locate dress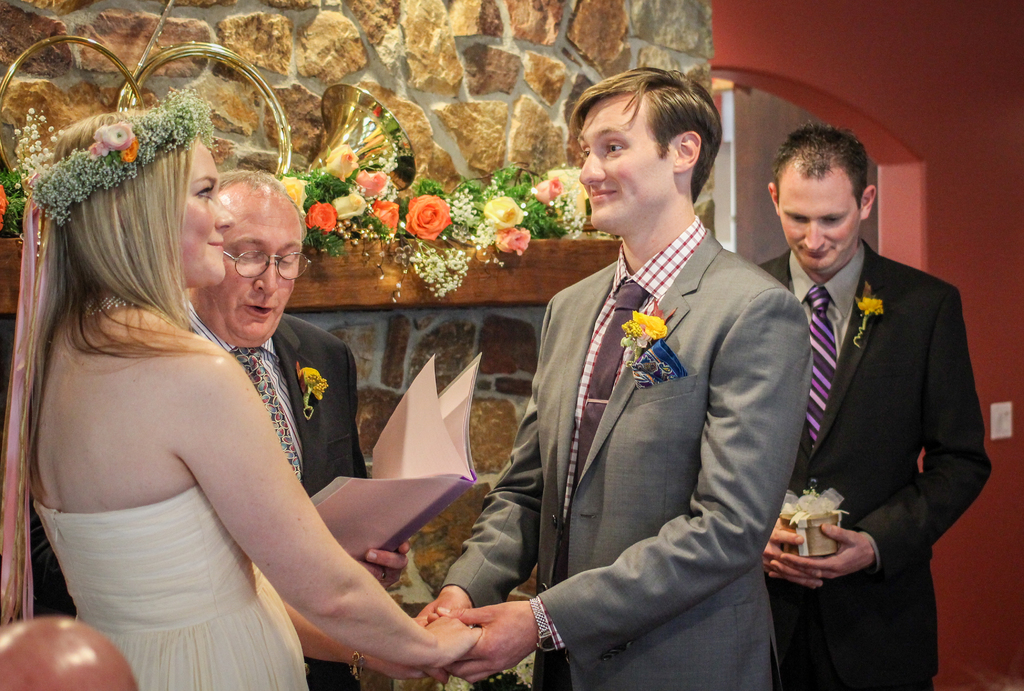
(x1=33, y1=486, x2=309, y2=690)
